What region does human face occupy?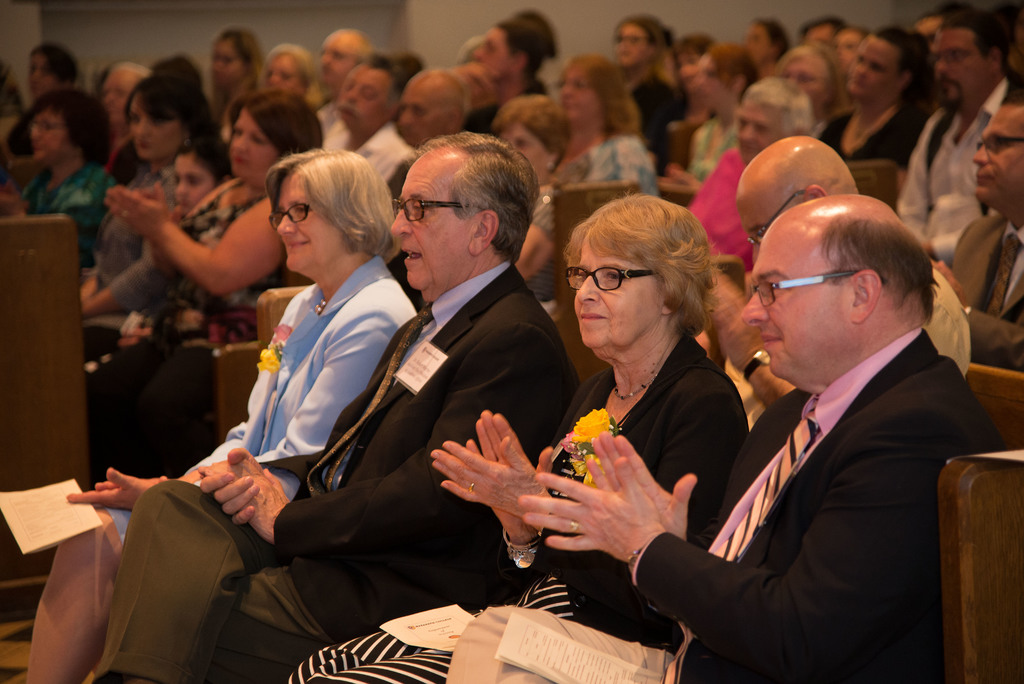
rect(611, 20, 650, 64).
